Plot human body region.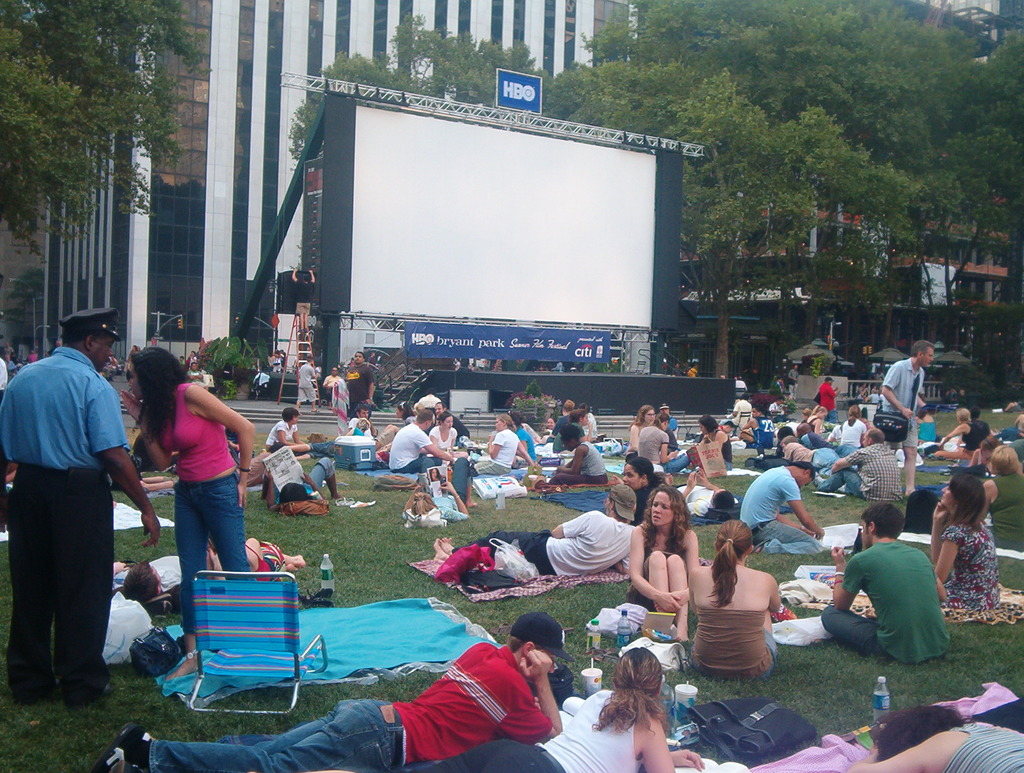
Plotted at region(881, 363, 918, 487).
